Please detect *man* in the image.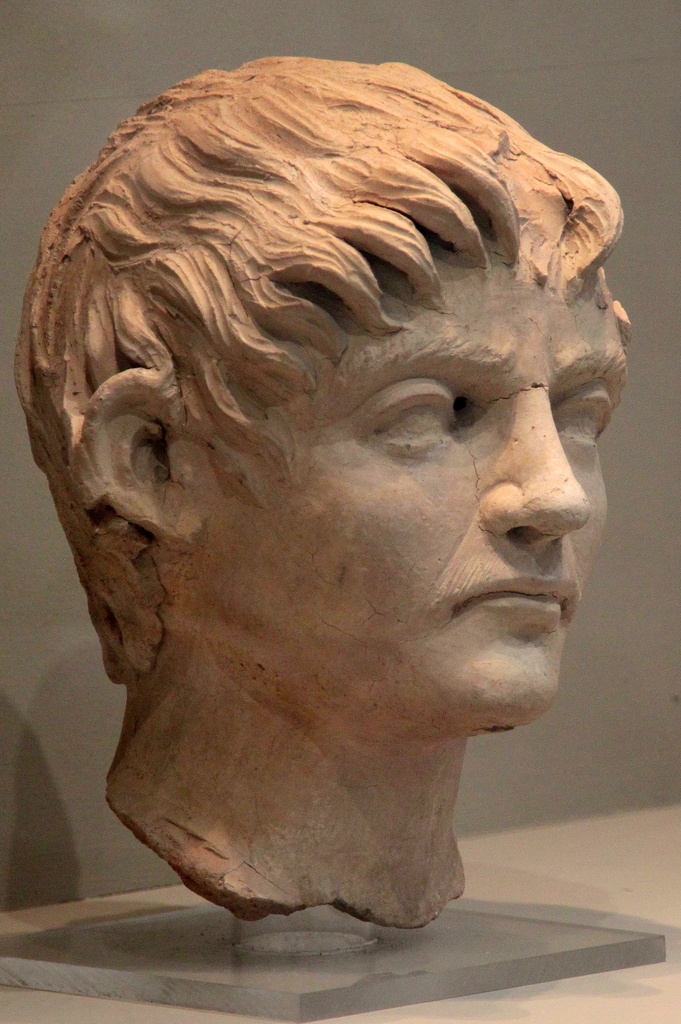
[12, 52, 633, 932].
